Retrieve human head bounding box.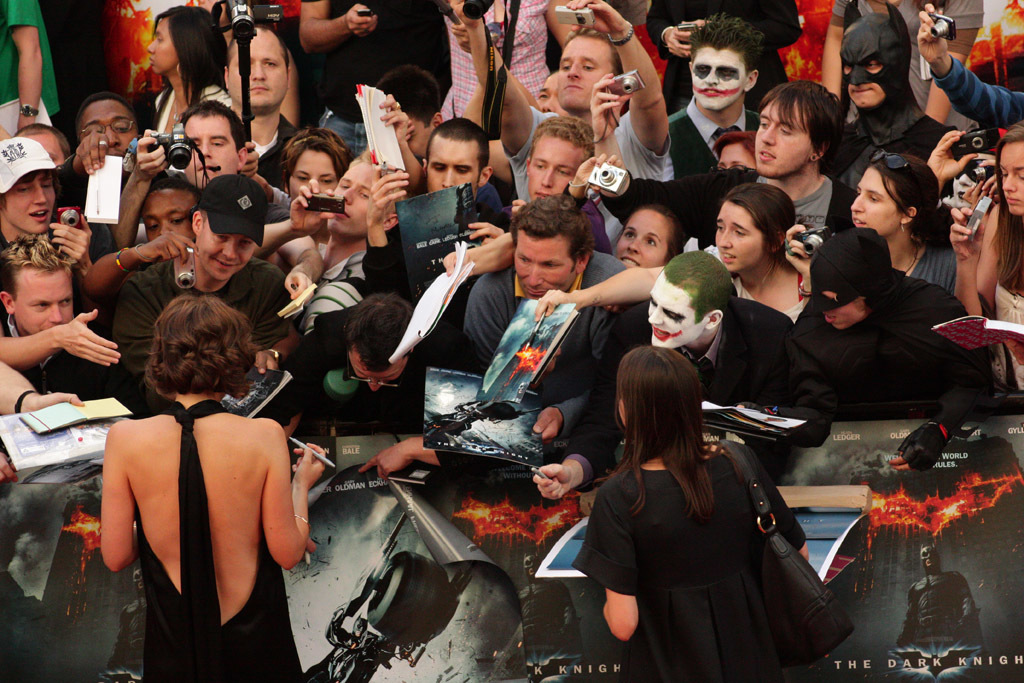
Bounding box: bbox(140, 179, 200, 243).
